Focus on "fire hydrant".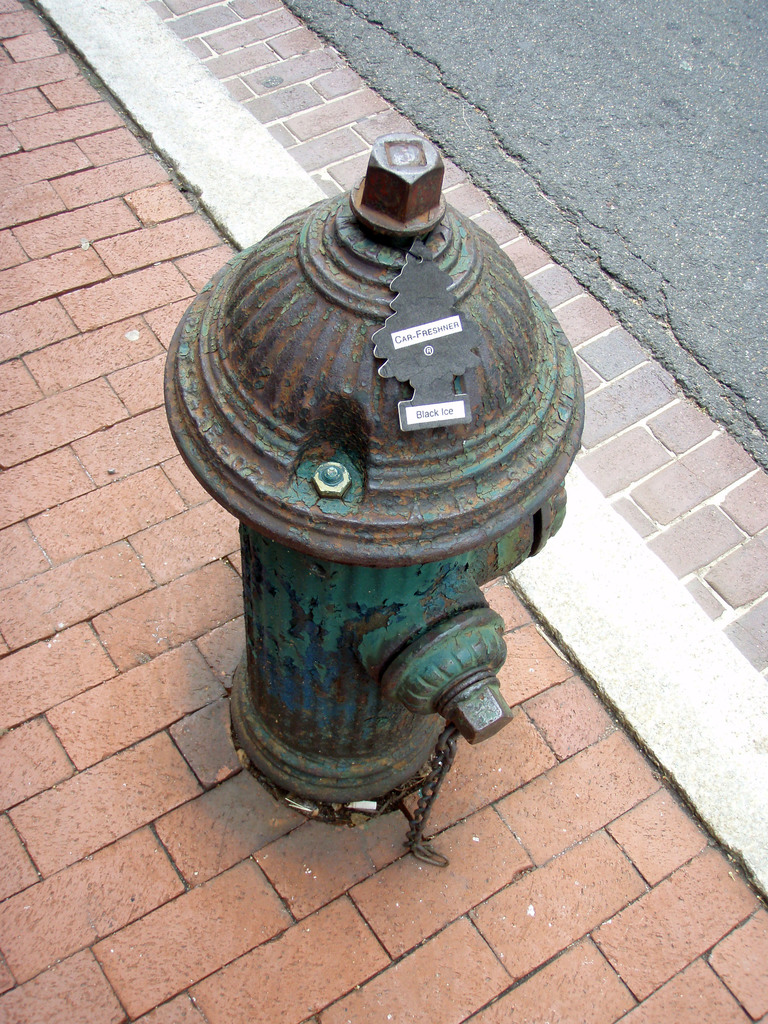
Focused at 163/136/584/808.
